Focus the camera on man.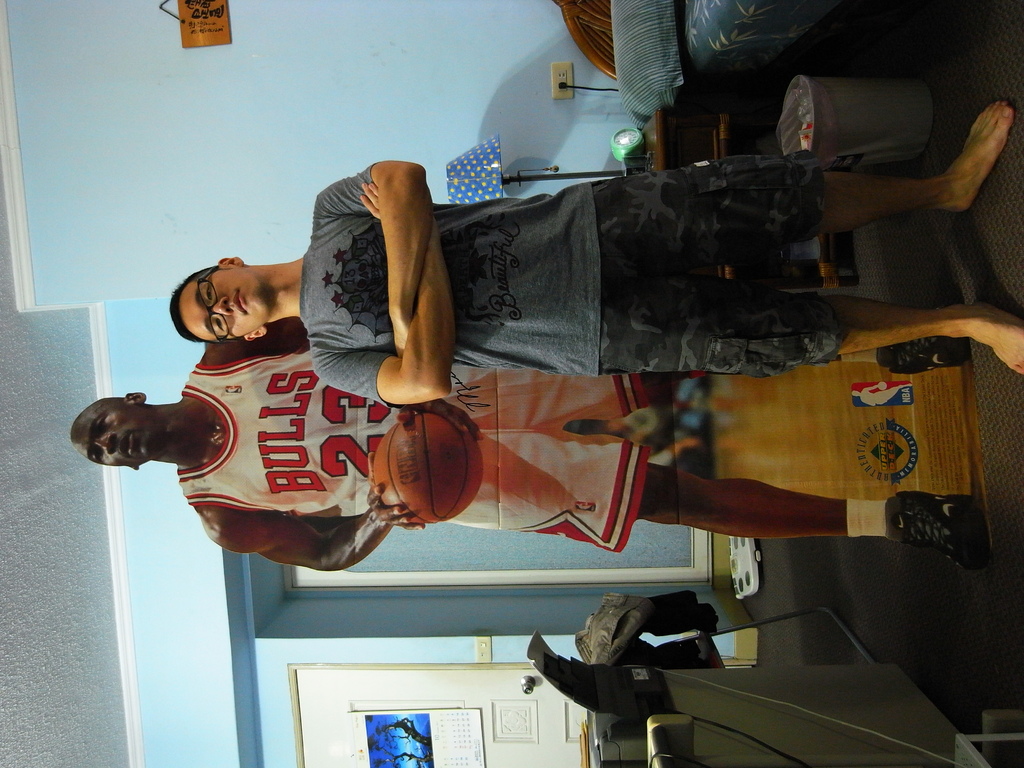
Focus region: BBox(68, 308, 992, 570).
